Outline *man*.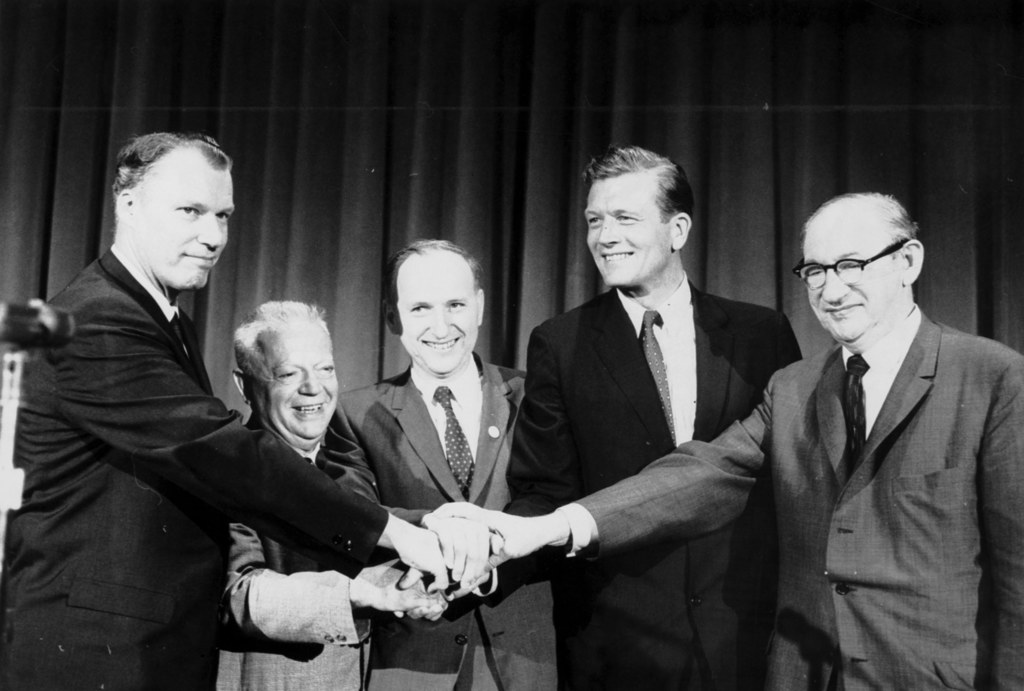
Outline: {"left": 216, "top": 298, "right": 447, "bottom": 690}.
